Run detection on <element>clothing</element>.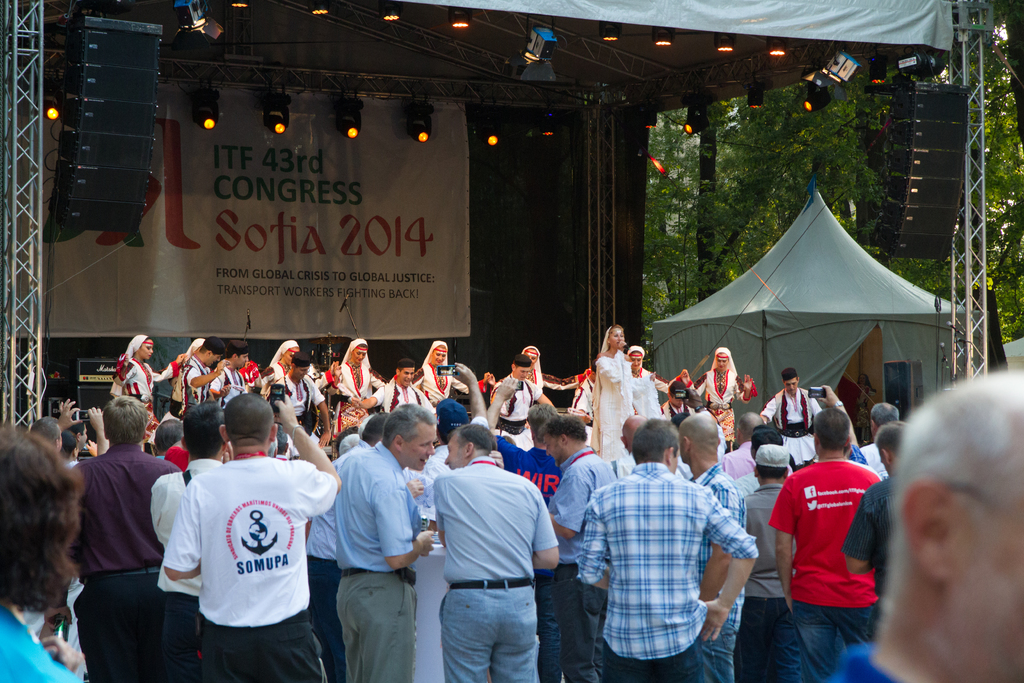
Result: [0, 609, 84, 682].
